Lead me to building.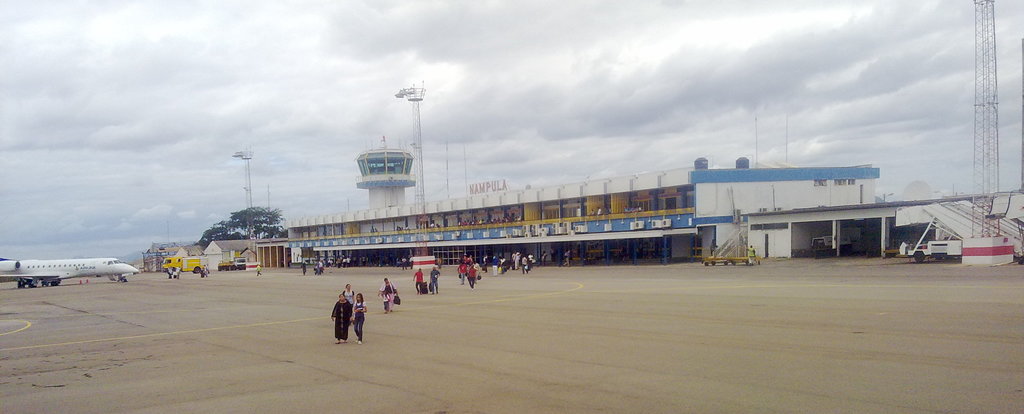
Lead to <region>204, 237, 258, 266</region>.
